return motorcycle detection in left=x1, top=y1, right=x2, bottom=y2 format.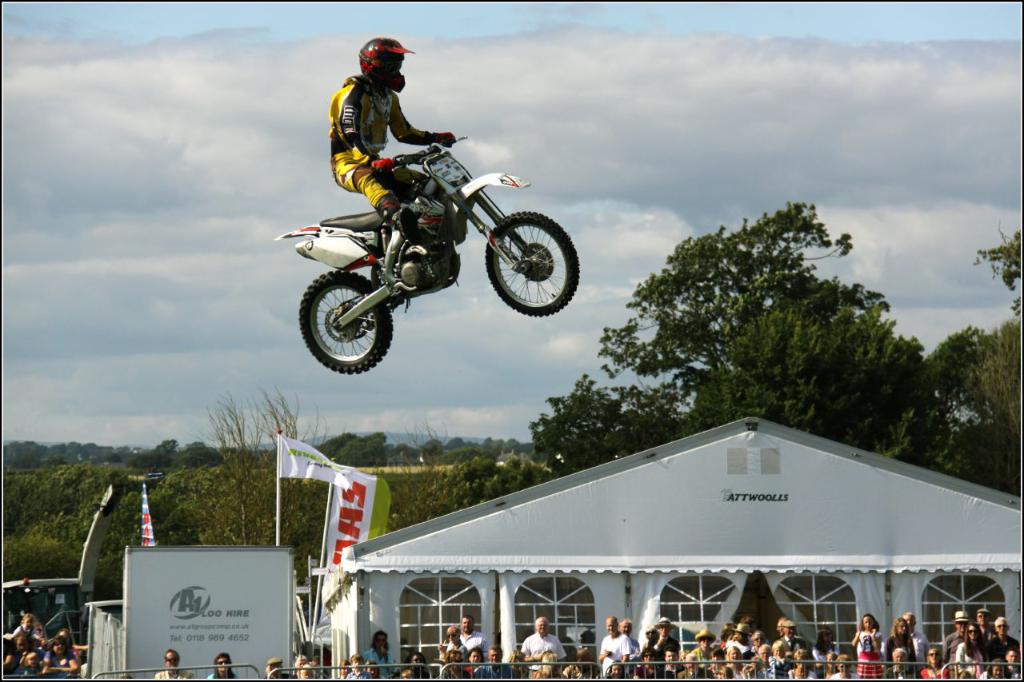
left=274, top=137, right=582, bottom=372.
